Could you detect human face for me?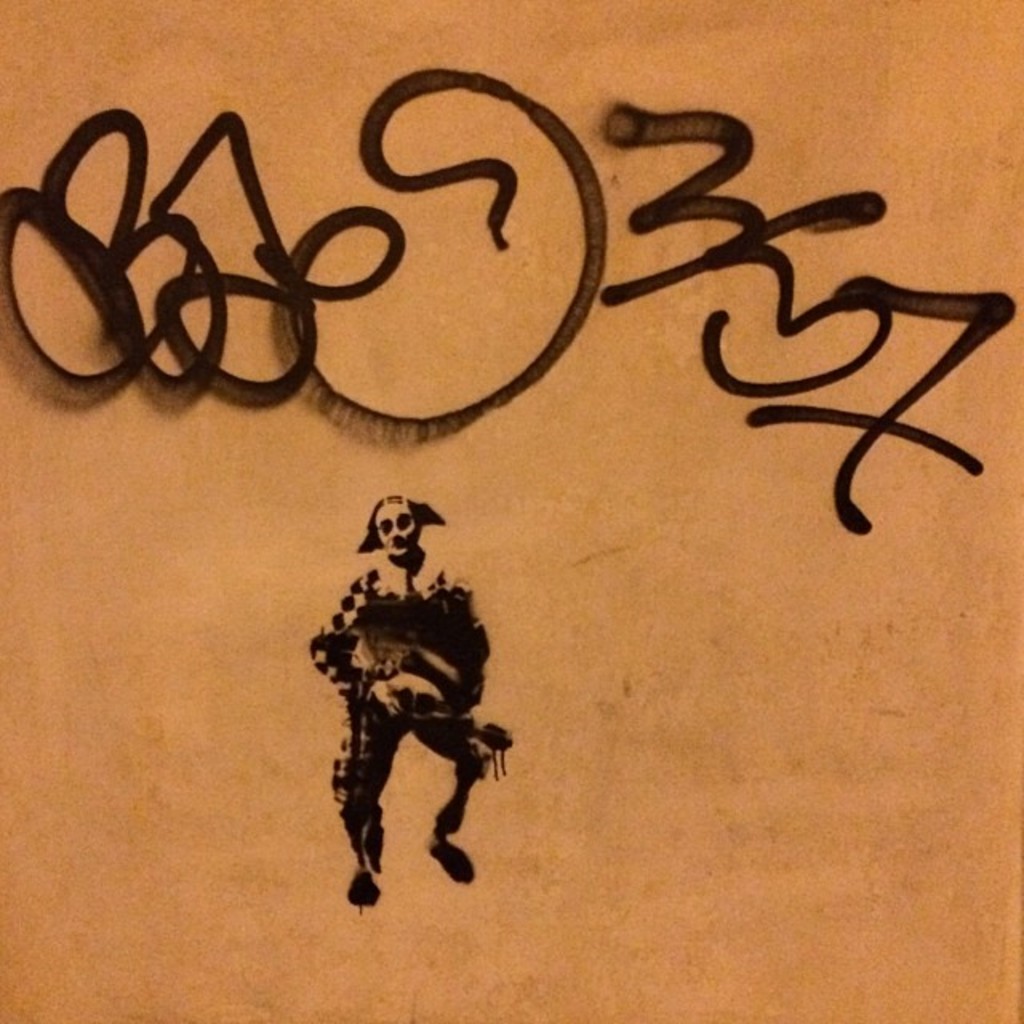
Detection result: box(378, 501, 421, 560).
